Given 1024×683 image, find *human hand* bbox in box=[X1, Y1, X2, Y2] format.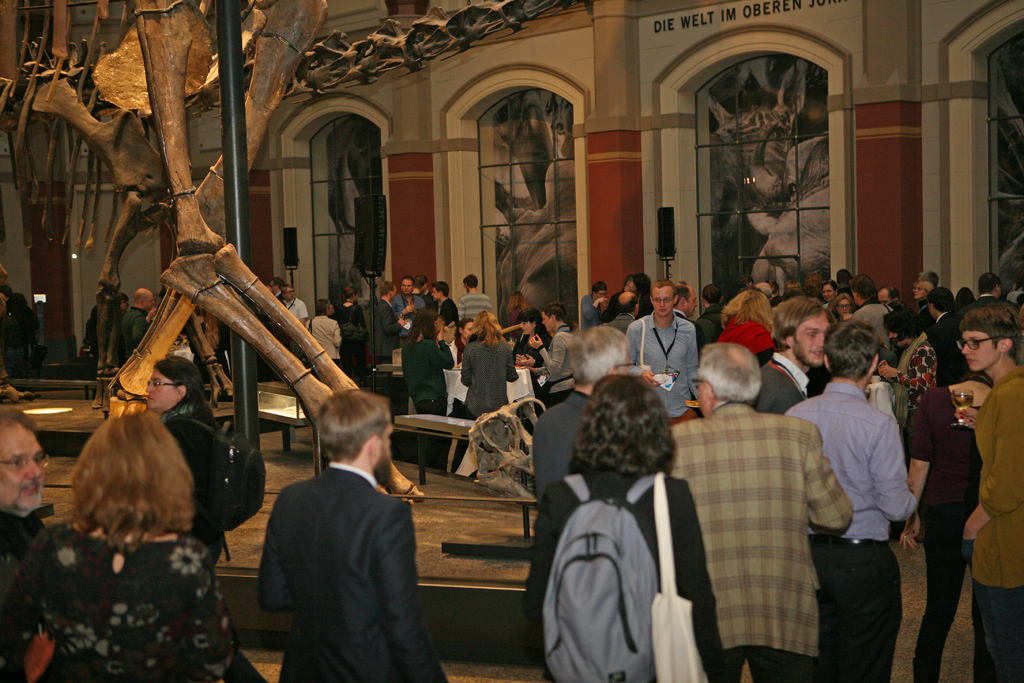
box=[906, 473, 915, 491].
